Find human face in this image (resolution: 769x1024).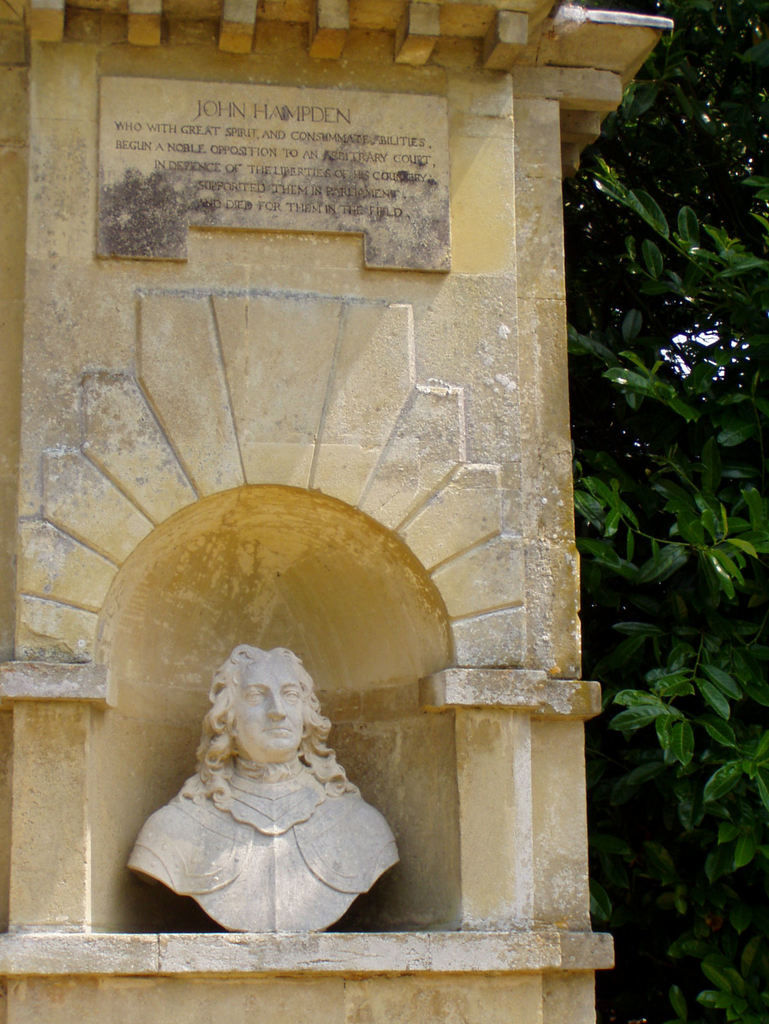
<region>236, 659, 303, 762</region>.
